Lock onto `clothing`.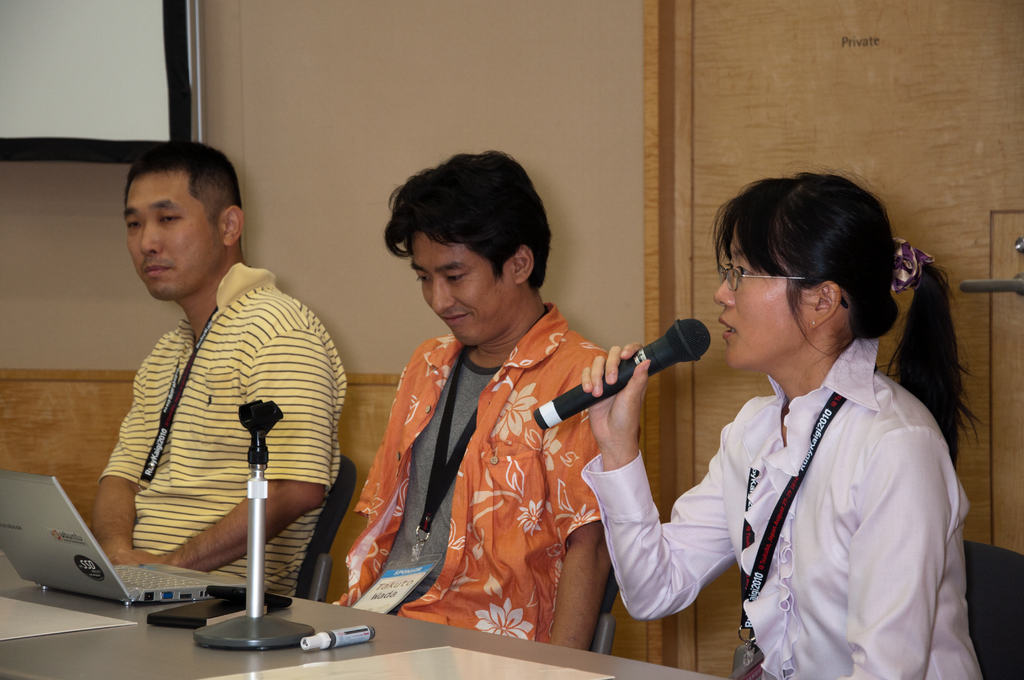
Locked: x1=573, y1=337, x2=984, y2=679.
